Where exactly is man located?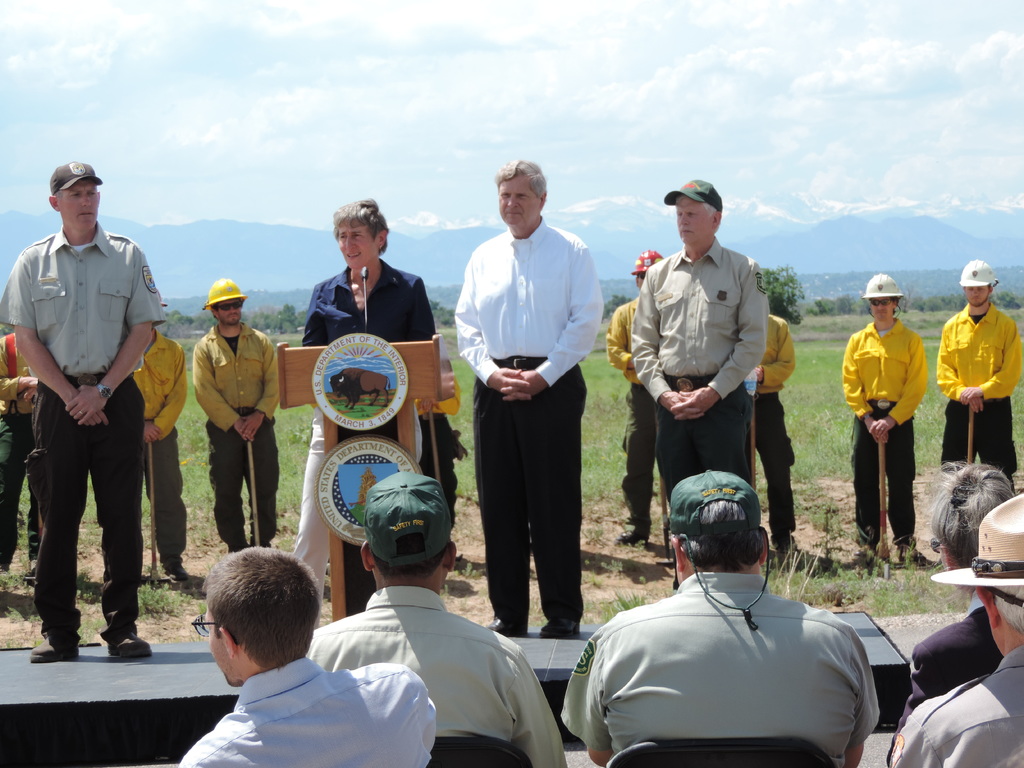
Its bounding box is BBox(635, 178, 770, 506).
